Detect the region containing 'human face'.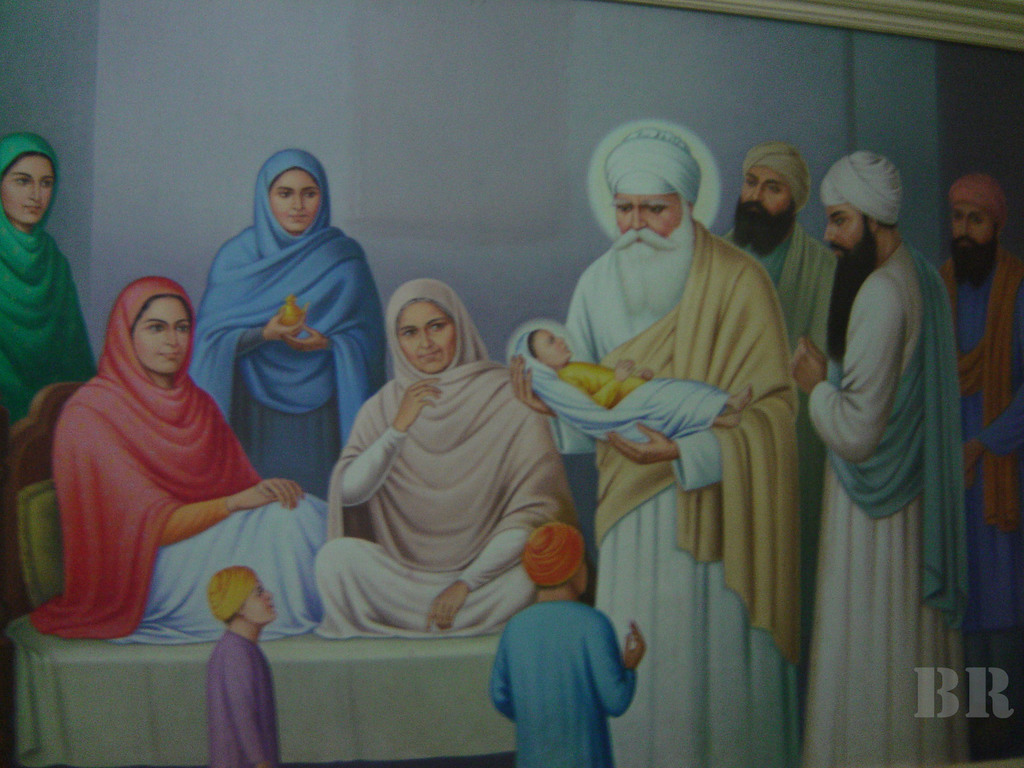
(269, 168, 319, 232).
